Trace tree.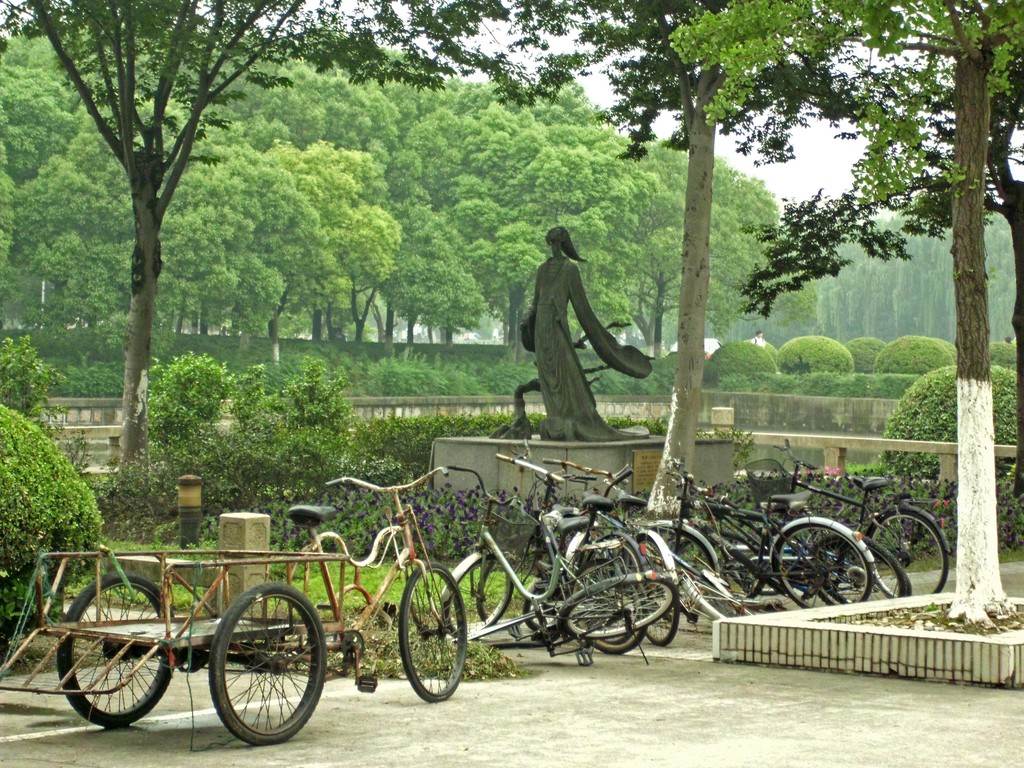
Traced to region(476, 0, 800, 542).
